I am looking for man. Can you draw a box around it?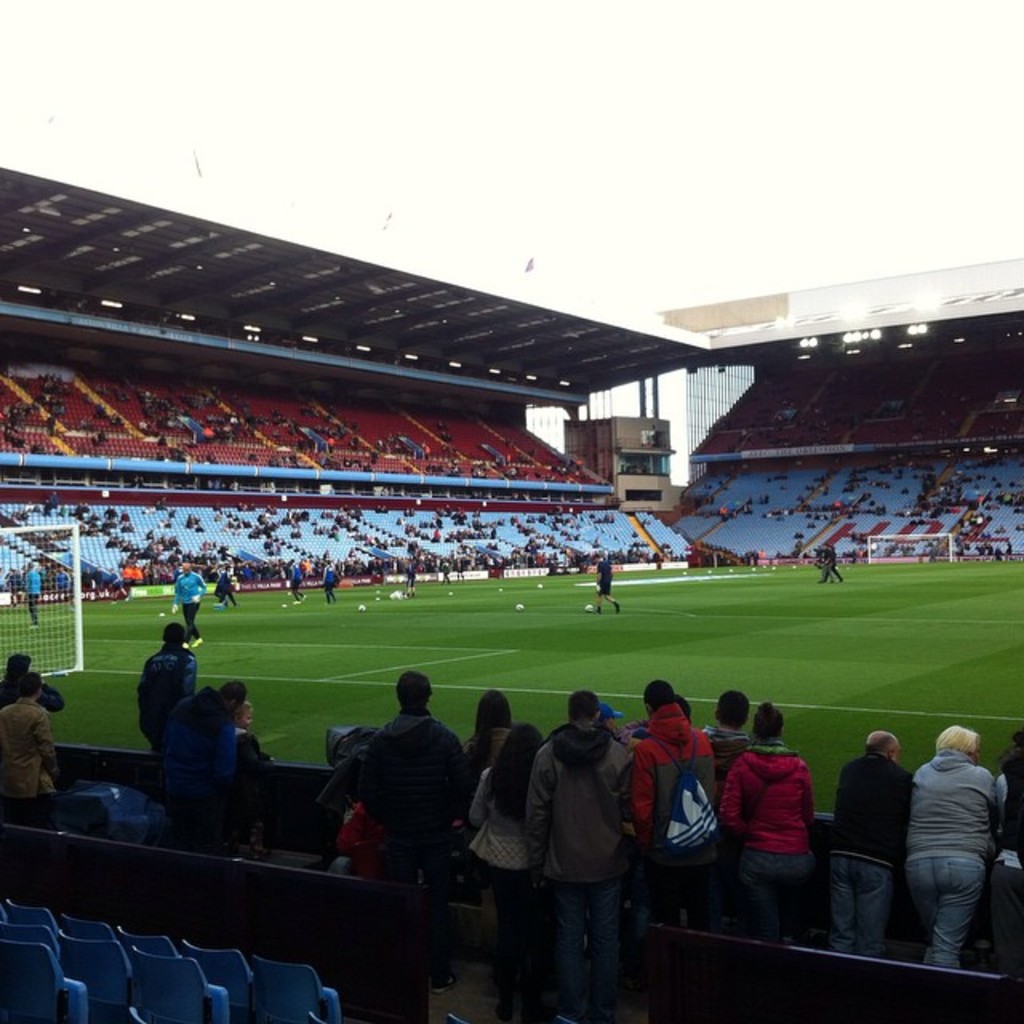
Sure, the bounding box is box=[162, 682, 248, 843].
